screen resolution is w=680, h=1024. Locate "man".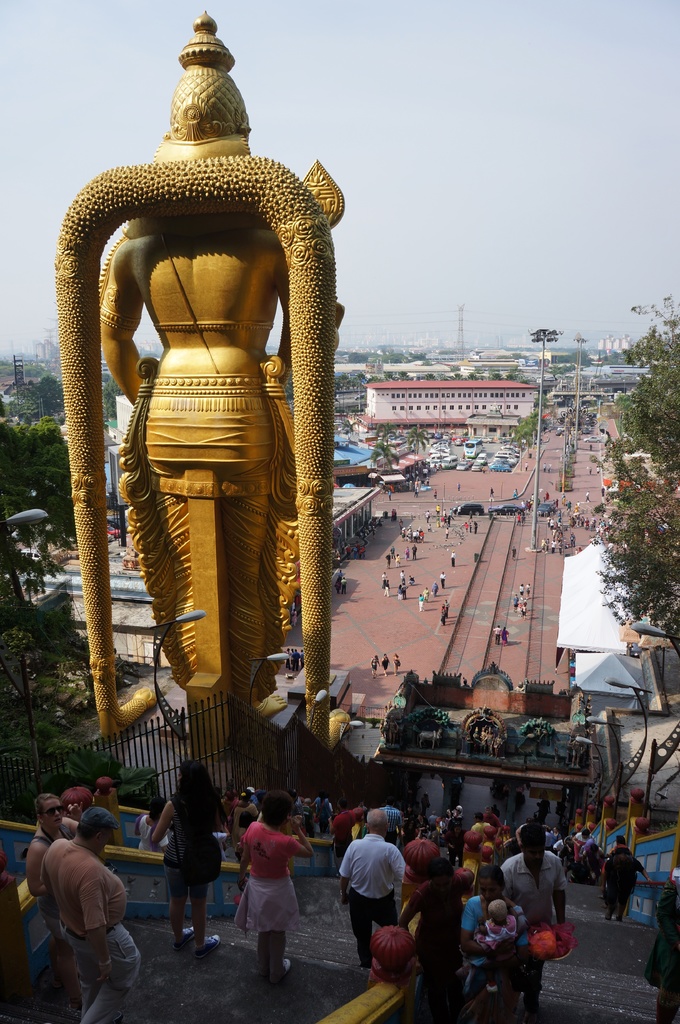
box(53, 6, 349, 774).
